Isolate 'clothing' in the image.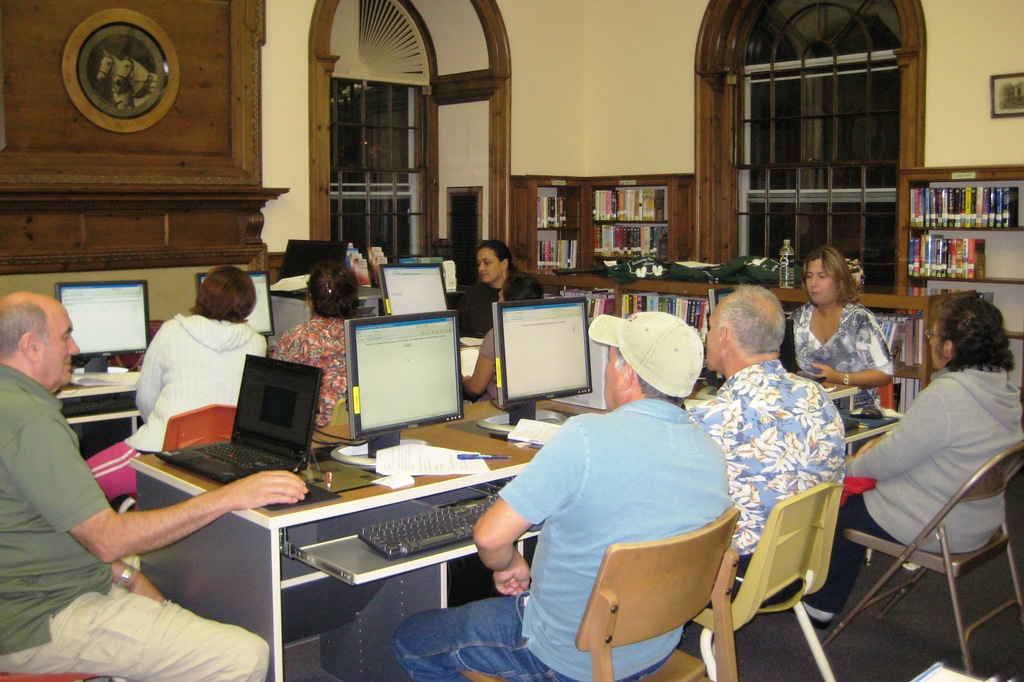
Isolated region: 392 395 731 681.
